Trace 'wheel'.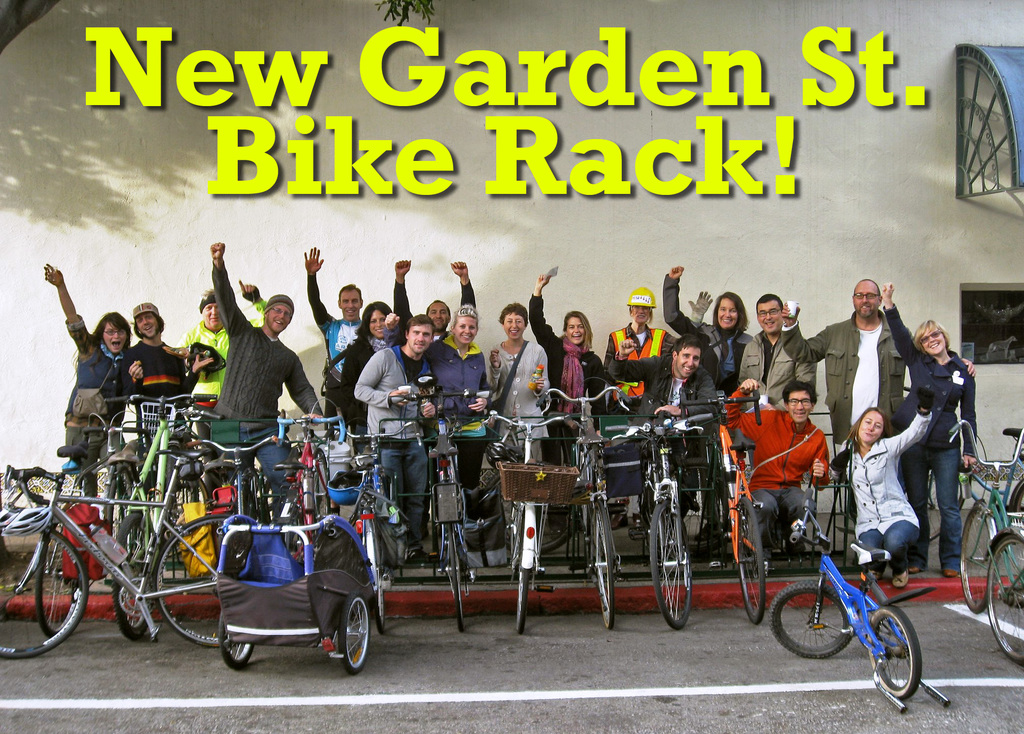
Traced to BBox(960, 502, 993, 612).
